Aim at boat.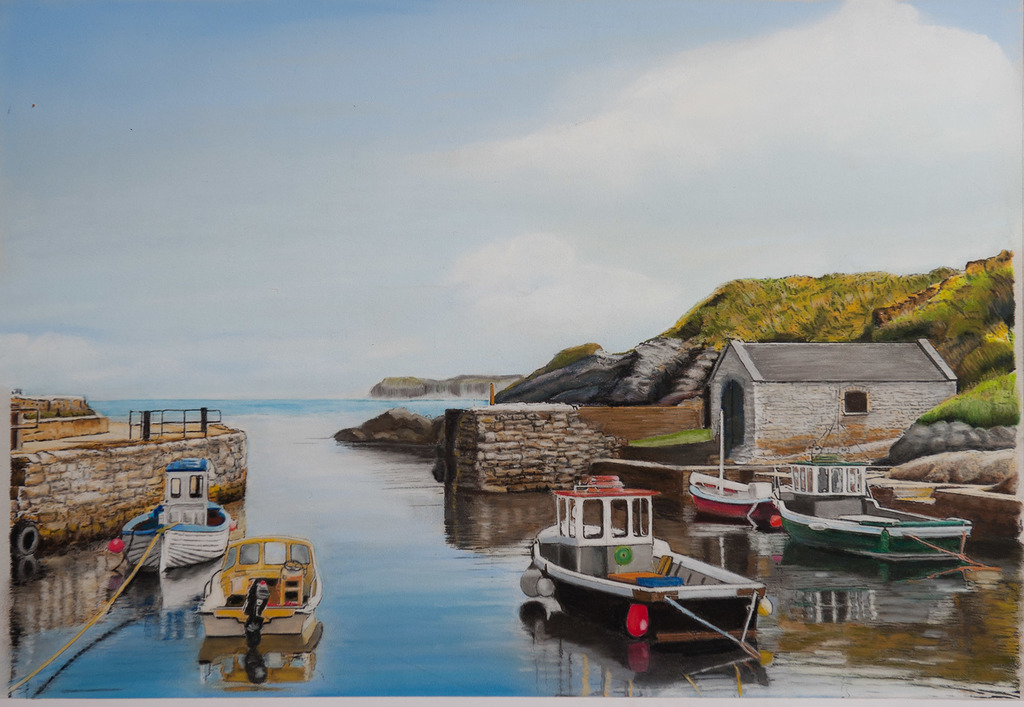
Aimed at 770,452,971,568.
